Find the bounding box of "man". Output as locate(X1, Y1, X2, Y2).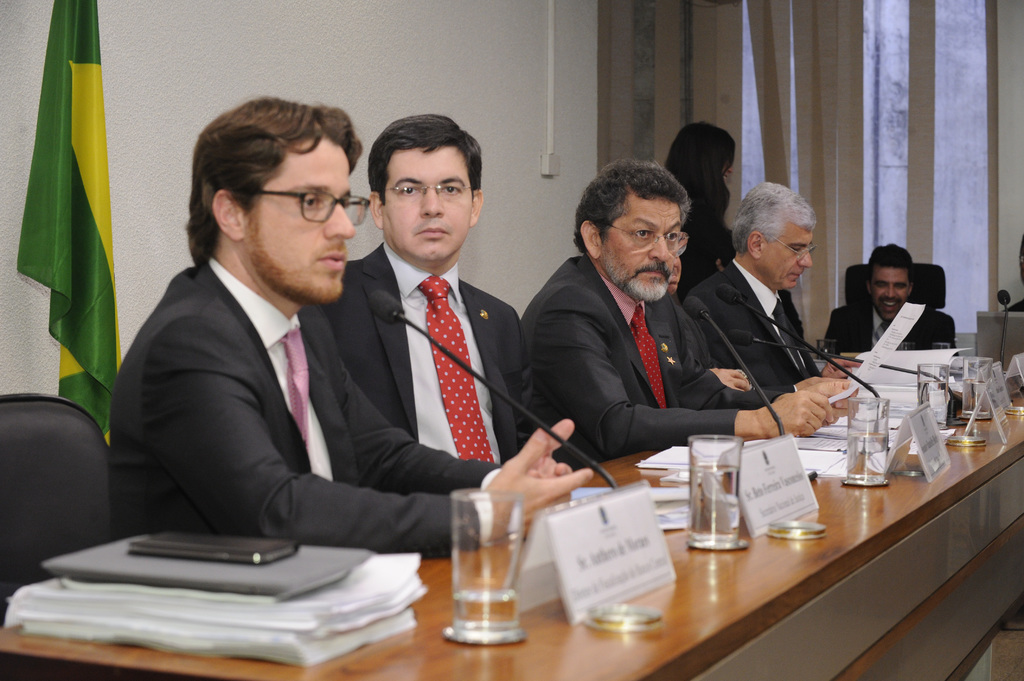
locate(321, 116, 543, 476).
